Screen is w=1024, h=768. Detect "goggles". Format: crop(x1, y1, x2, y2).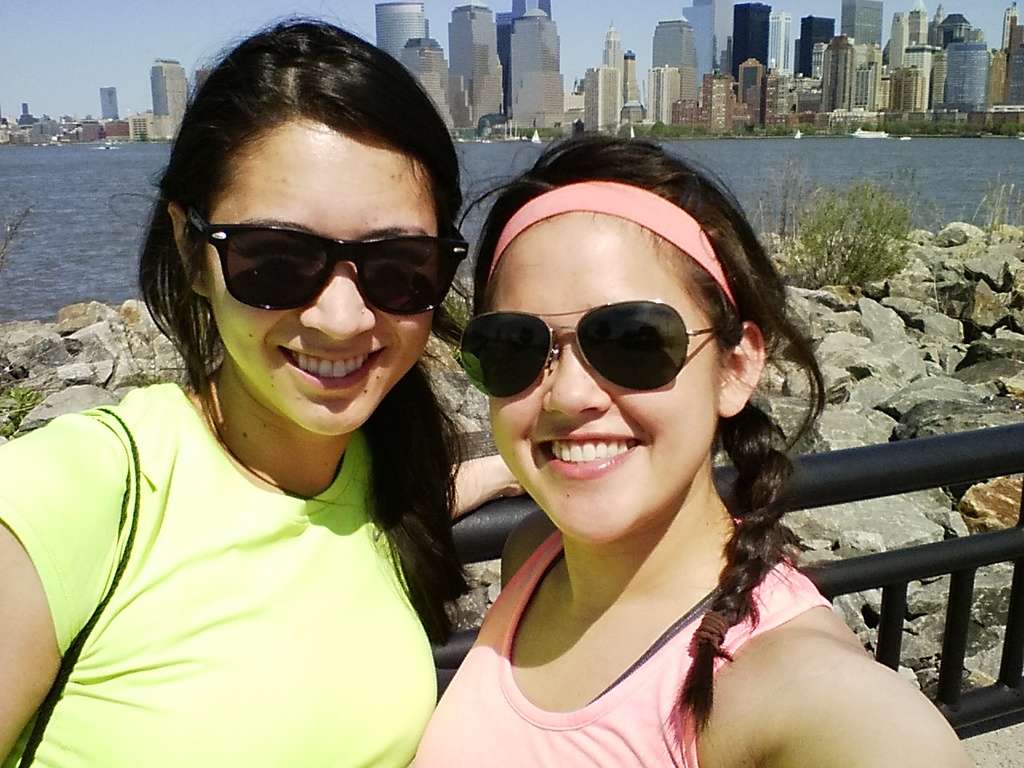
crop(176, 194, 461, 322).
